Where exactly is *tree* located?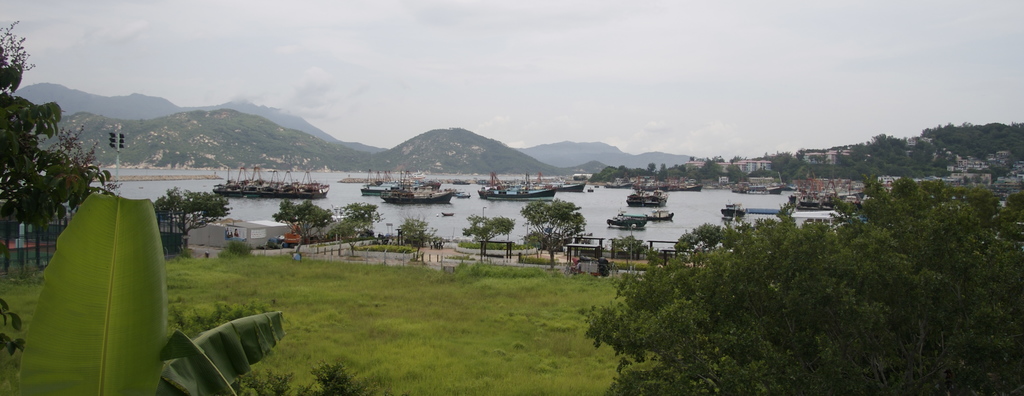
Its bounding box is bbox=[522, 229, 557, 248].
